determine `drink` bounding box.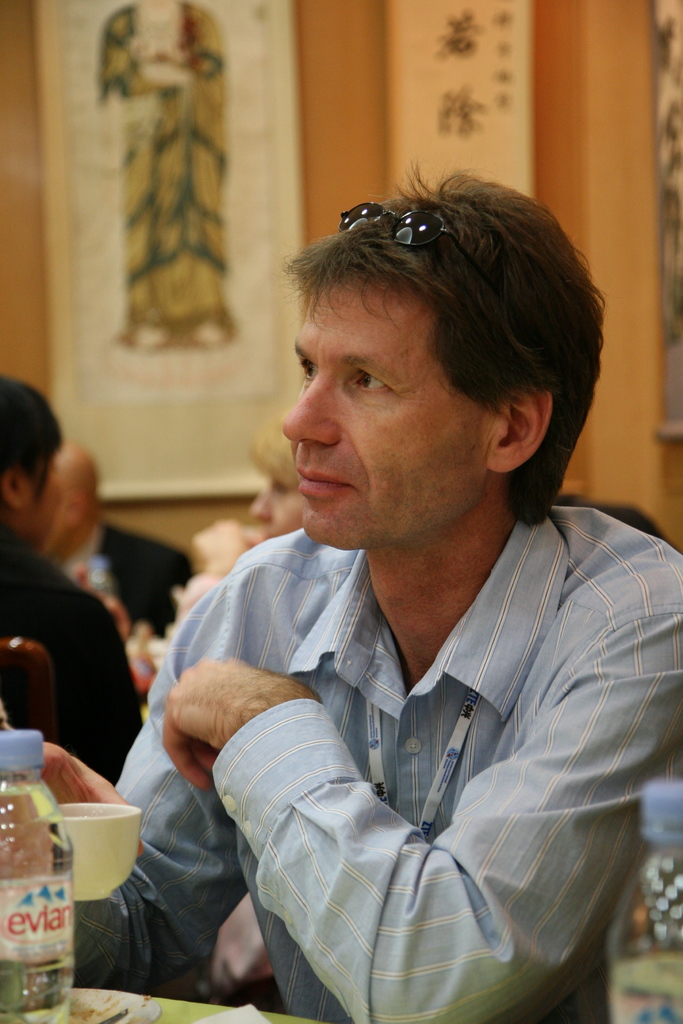
Determined: {"x1": 611, "y1": 946, "x2": 682, "y2": 1023}.
